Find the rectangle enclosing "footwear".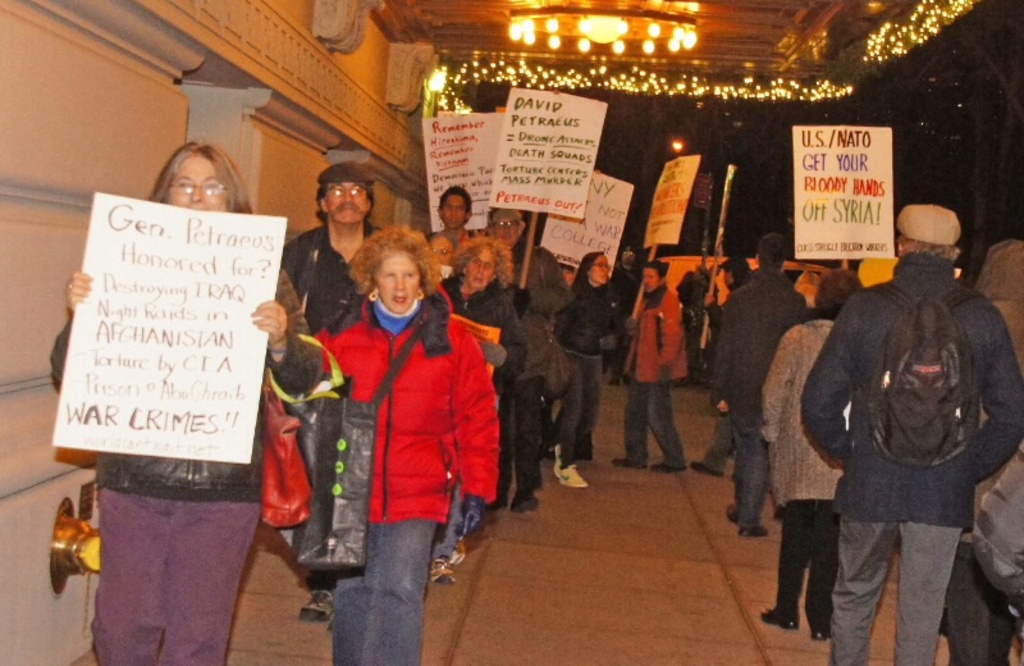
pyautogui.locateOnScreen(613, 452, 646, 467).
